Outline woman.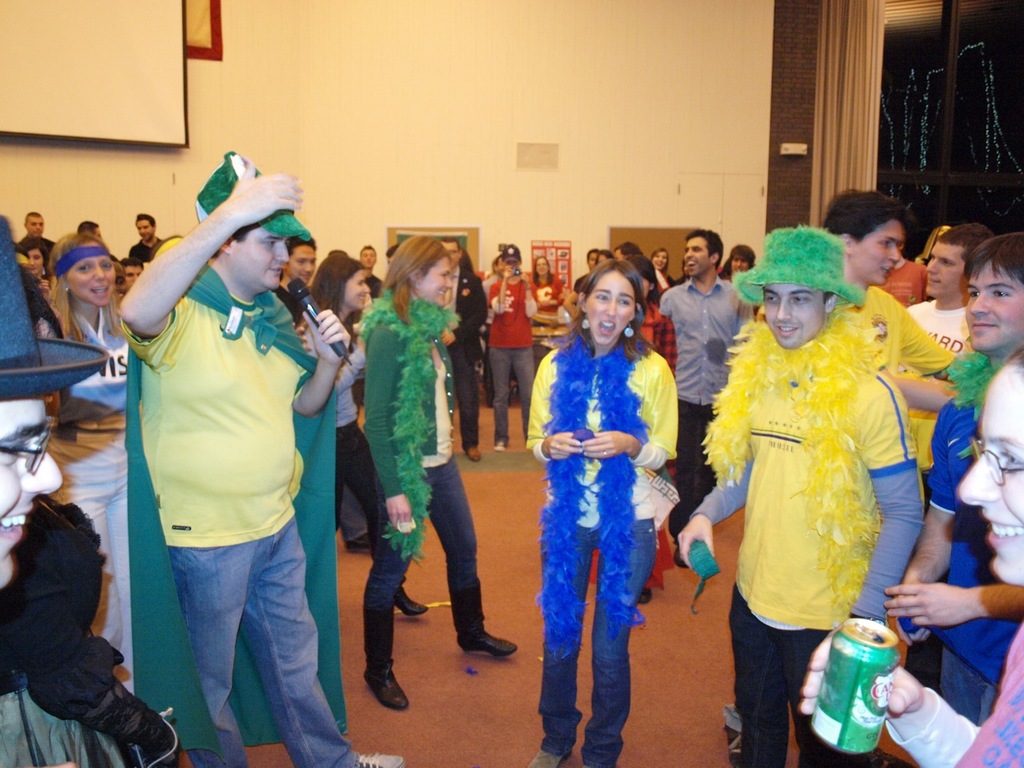
Outline: <region>46, 233, 130, 691</region>.
